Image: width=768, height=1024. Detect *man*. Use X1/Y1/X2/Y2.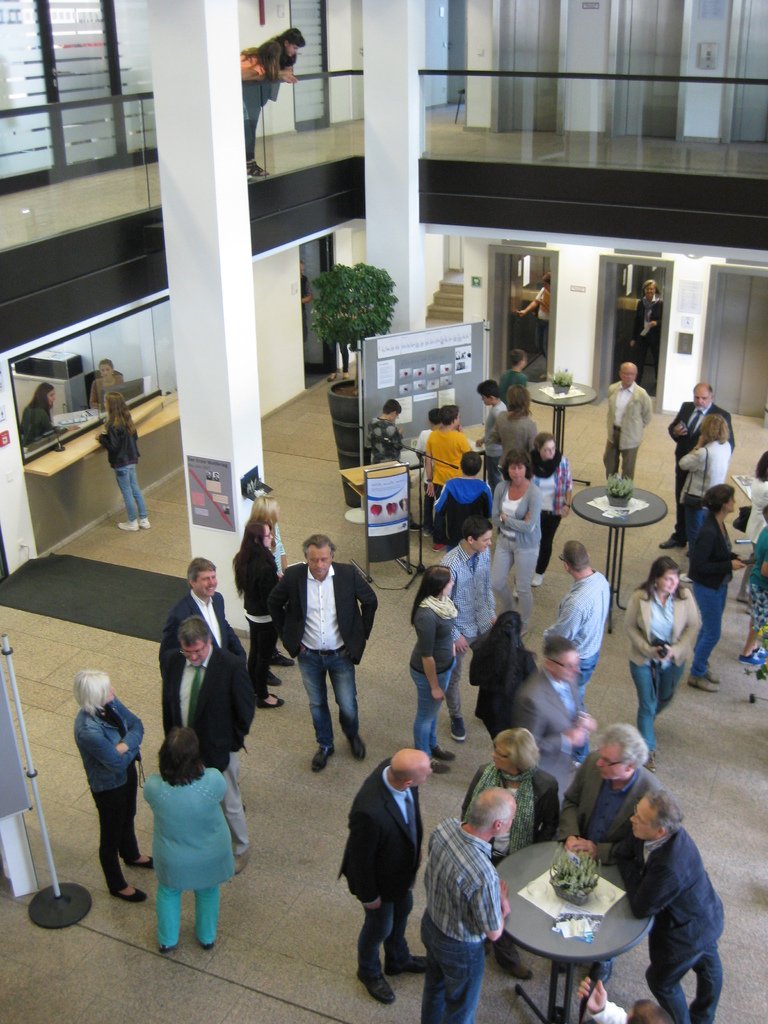
429/455/495/557.
